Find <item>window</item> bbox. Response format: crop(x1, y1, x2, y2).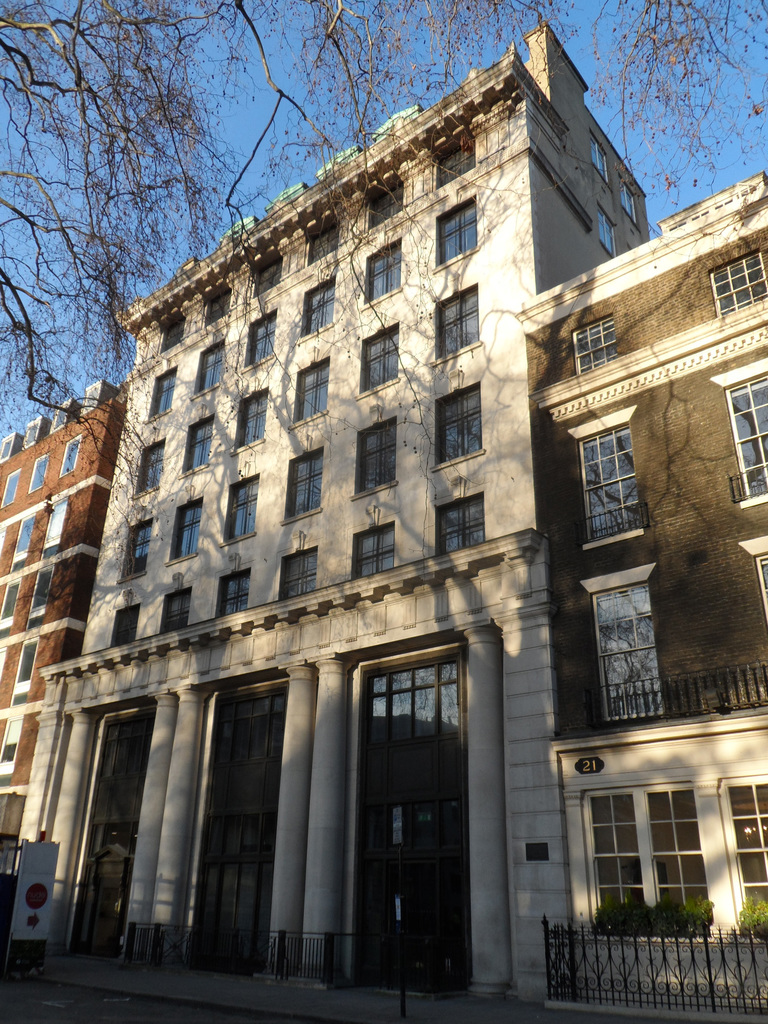
crop(738, 521, 767, 630).
